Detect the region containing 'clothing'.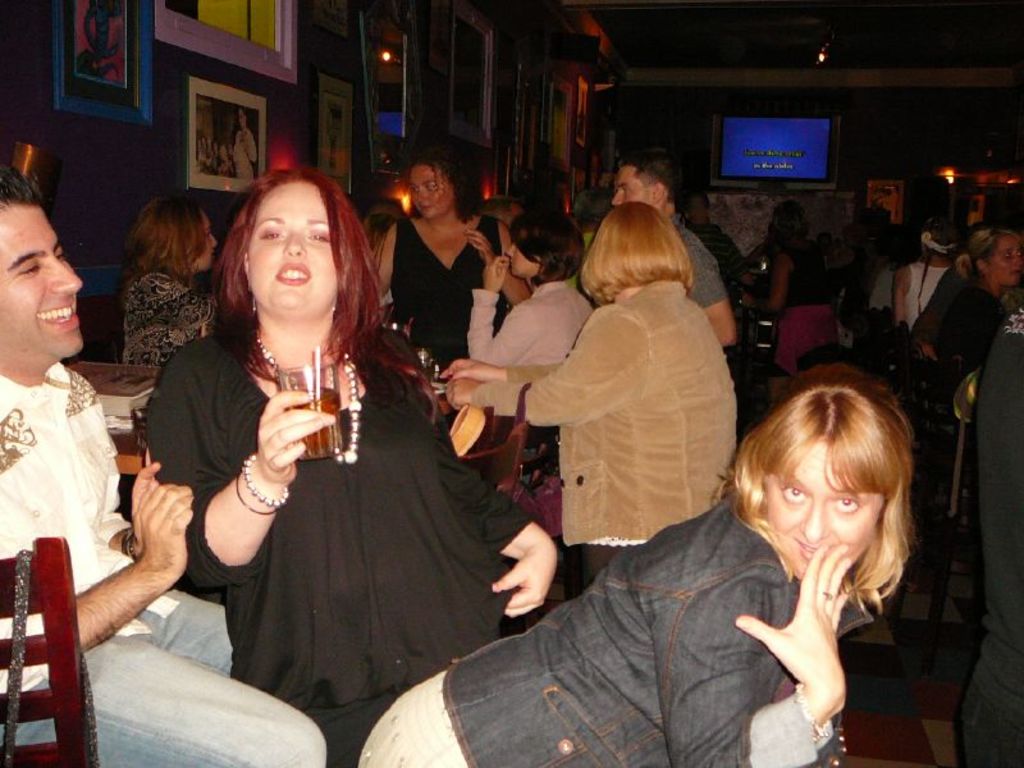
x1=230 y1=125 x2=259 y2=180.
